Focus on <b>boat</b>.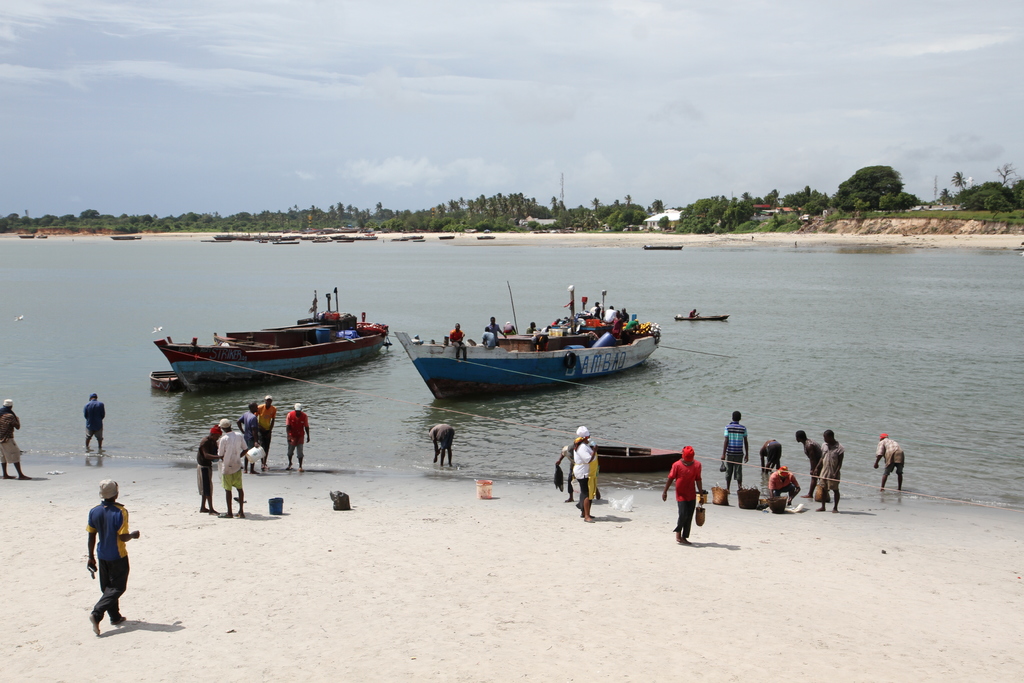
Focused at <box>35,235,51,240</box>.
